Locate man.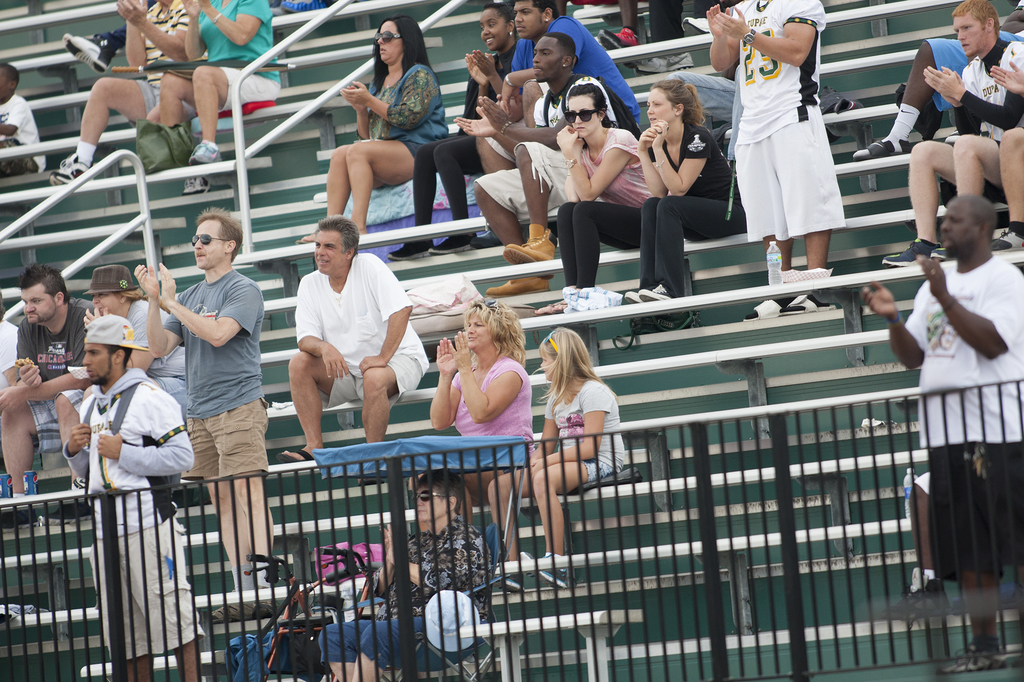
Bounding box: left=708, top=0, right=842, bottom=322.
